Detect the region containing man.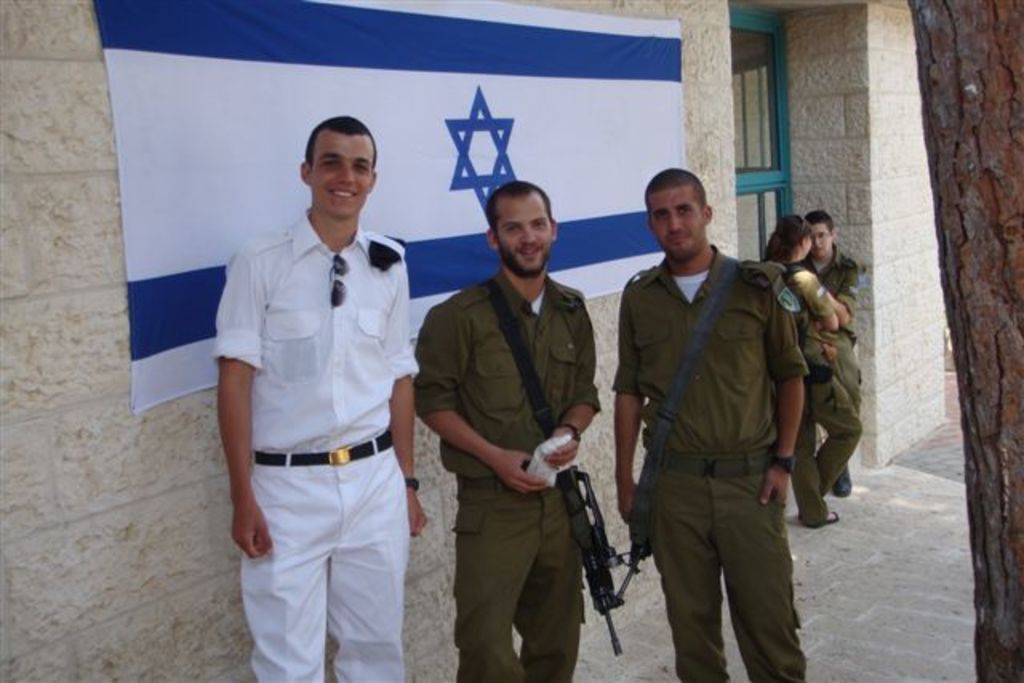
{"left": 808, "top": 206, "right": 858, "bottom": 501}.
